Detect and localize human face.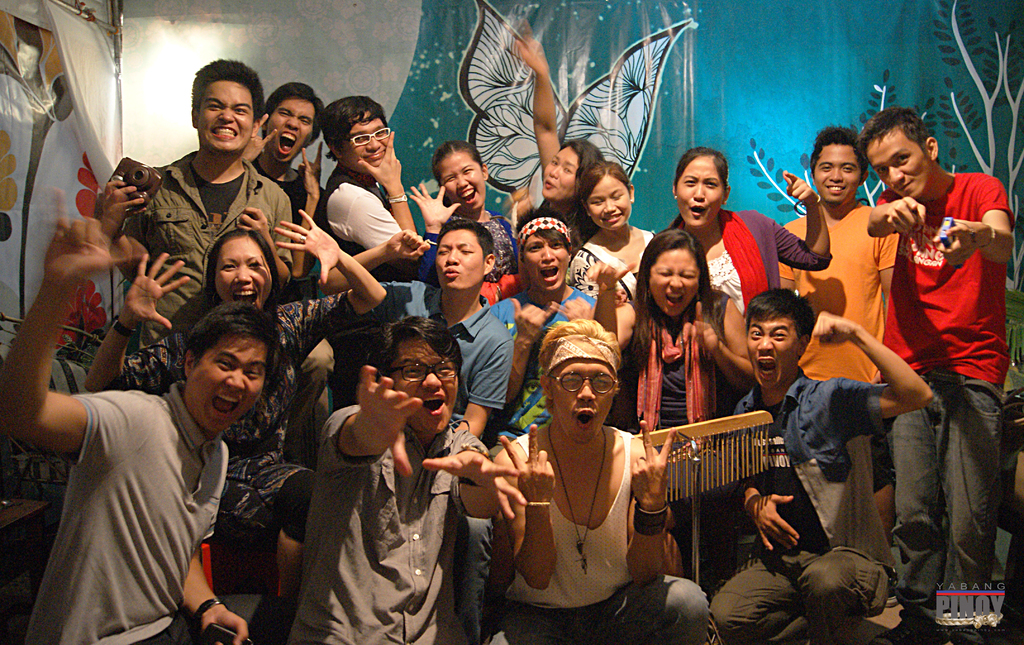
Localized at BBox(266, 98, 314, 162).
